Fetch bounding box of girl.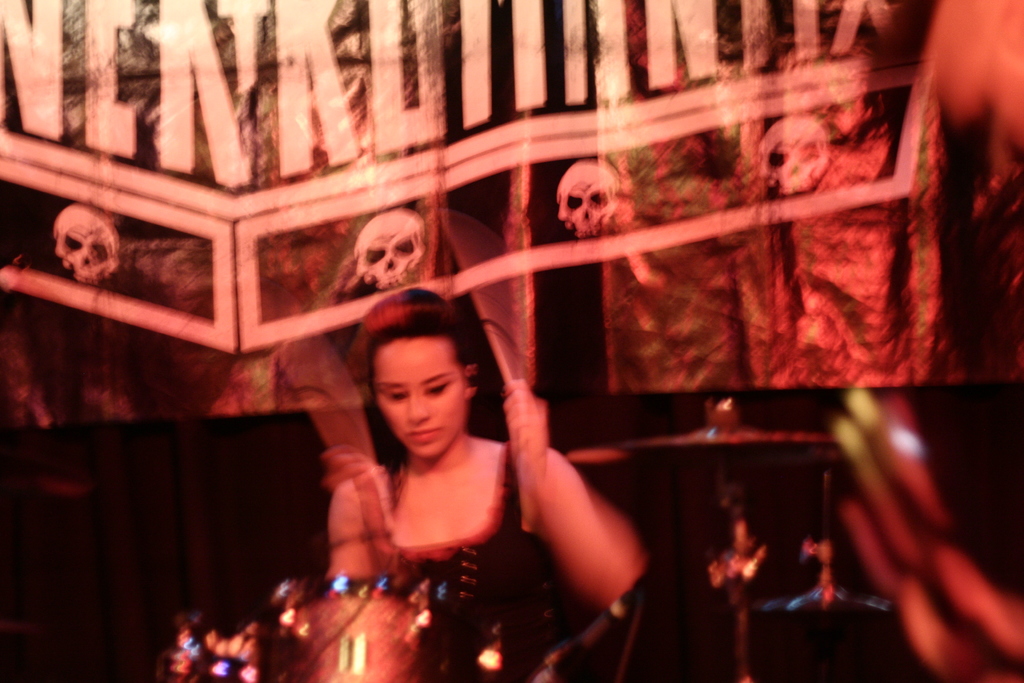
Bbox: {"x1": 325, "y1": 281, "x2": 640, "y2": 682}.
